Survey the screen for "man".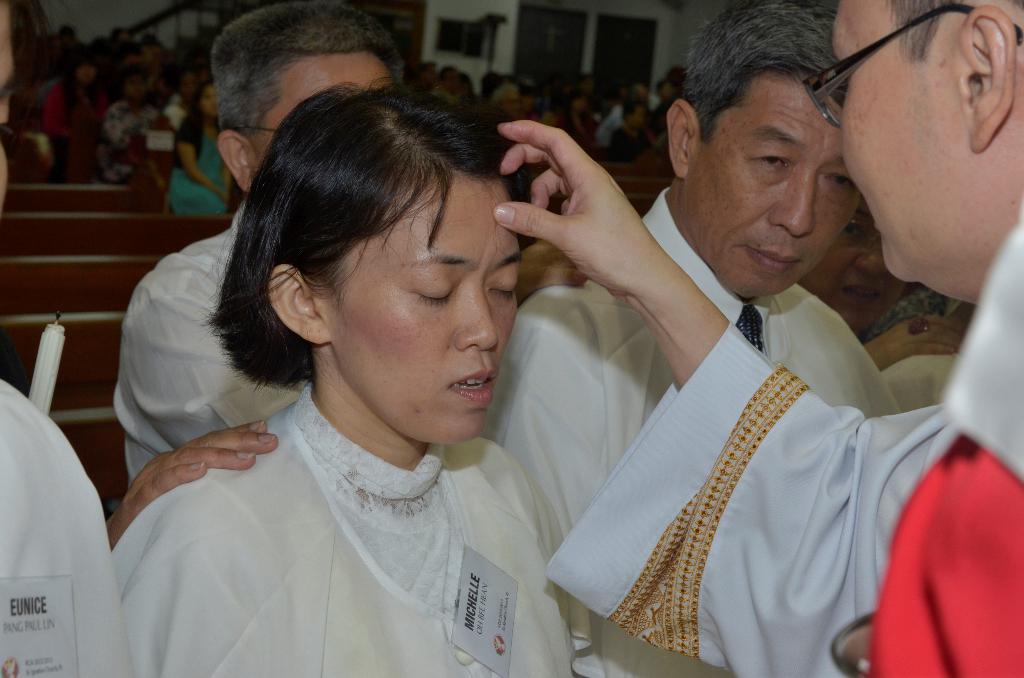
Survey found: bbox(490, 0, 1022, 677).
